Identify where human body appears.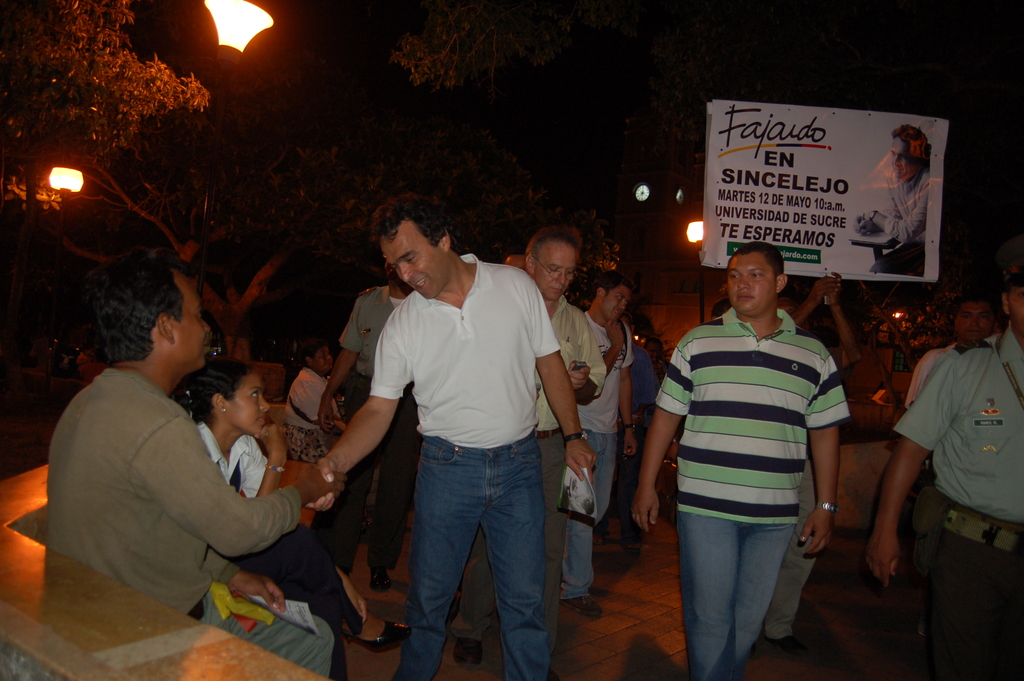
Appears at 40:258:311:666.
